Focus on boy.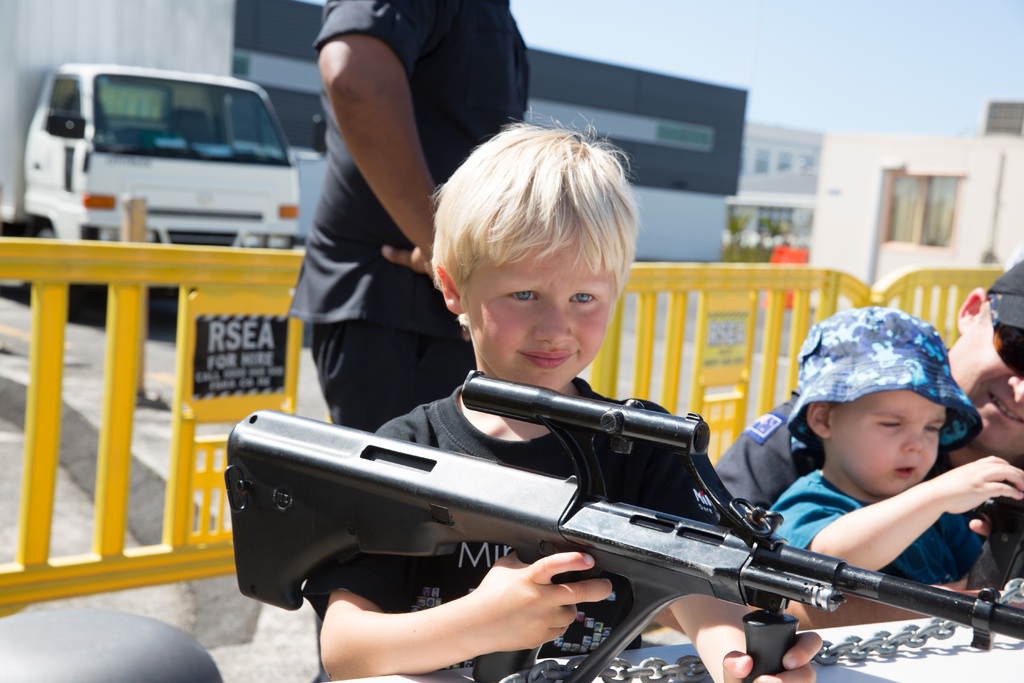
Focused at <bbox>282, 97, 823, 682</bbox>.
